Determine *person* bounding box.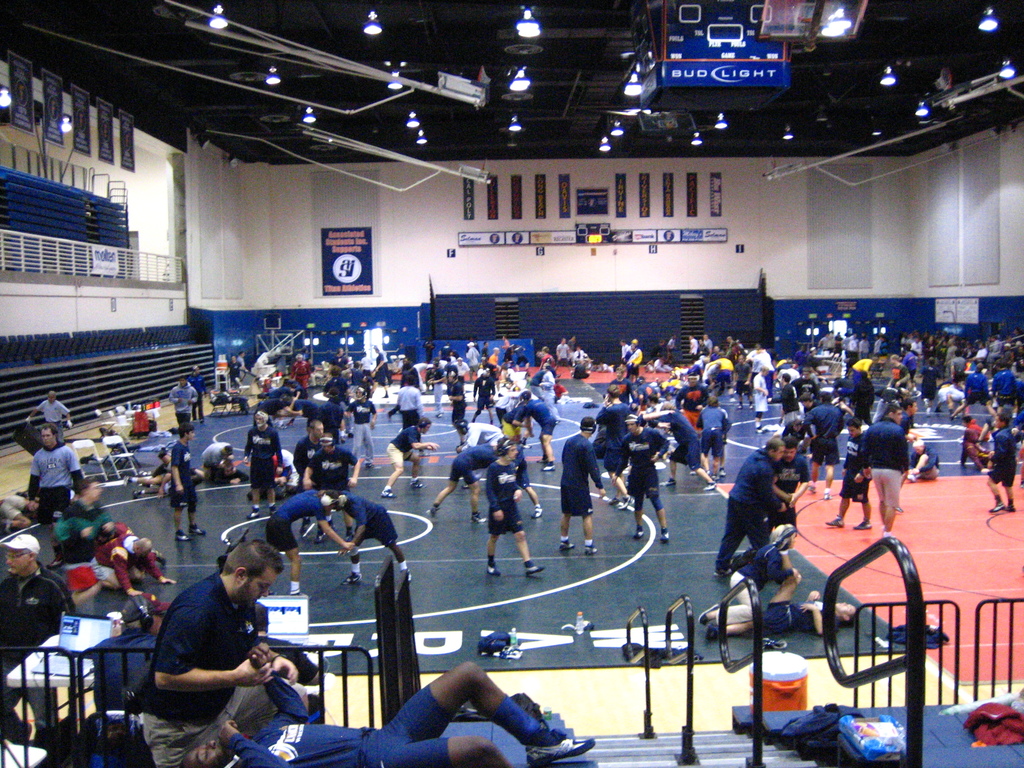
Determined: [0,535,81,767].
